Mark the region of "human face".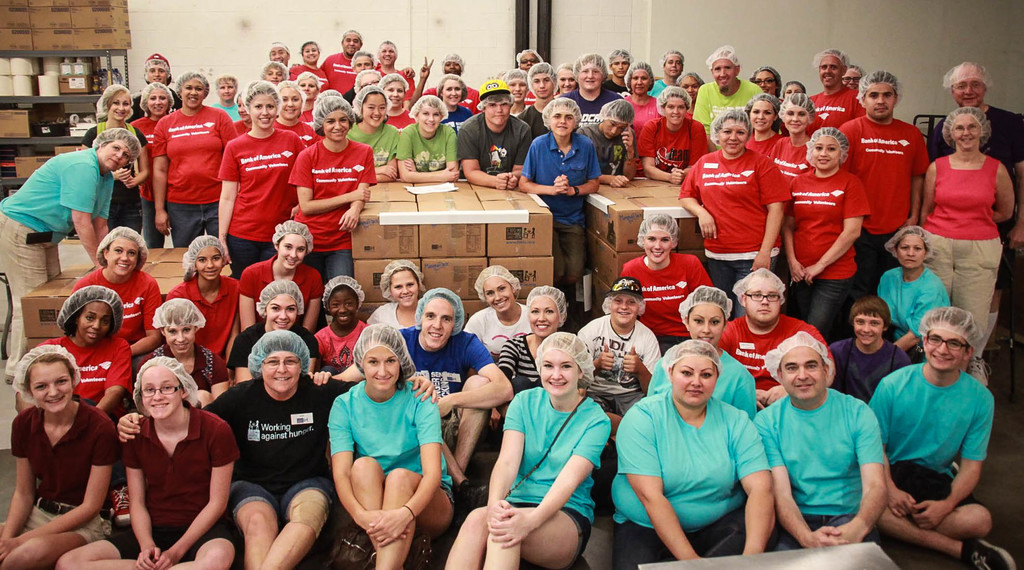
Region: 361:93:386:128.
